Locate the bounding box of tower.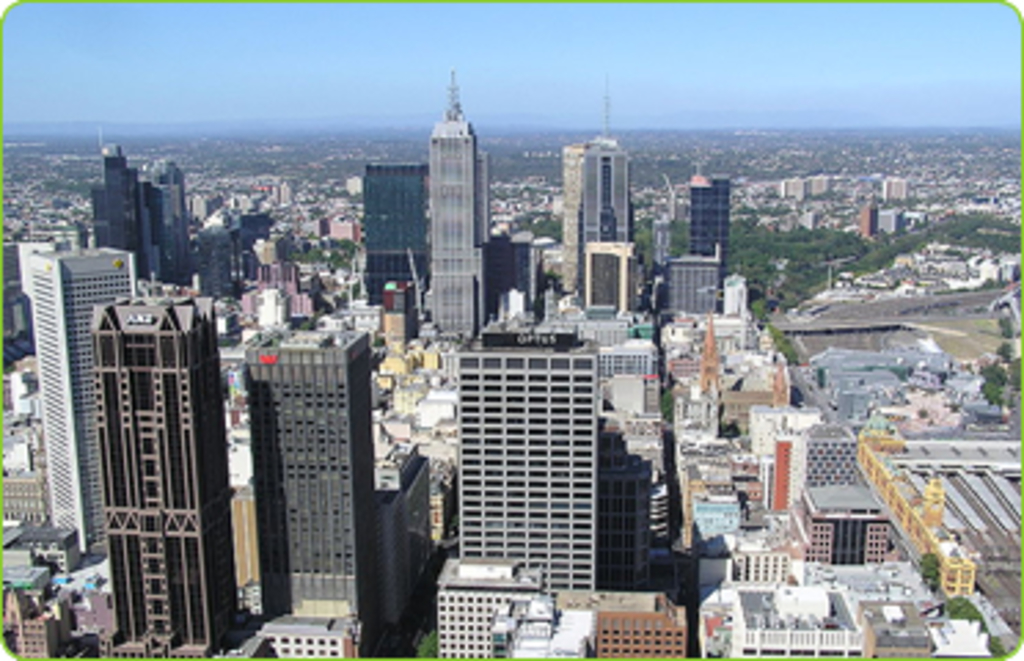
Bounding box: [564,80,628,289].
